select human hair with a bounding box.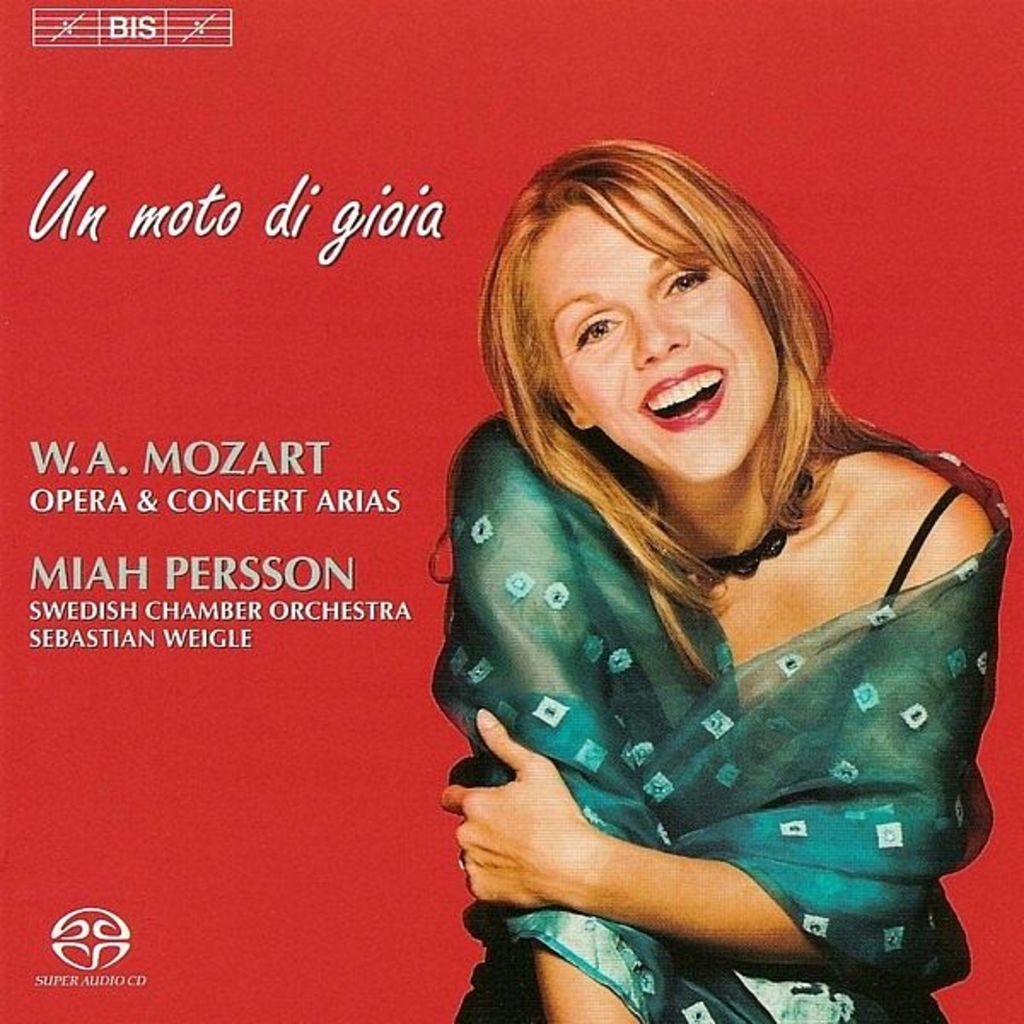
select_region(485, 121, 876, 539).
